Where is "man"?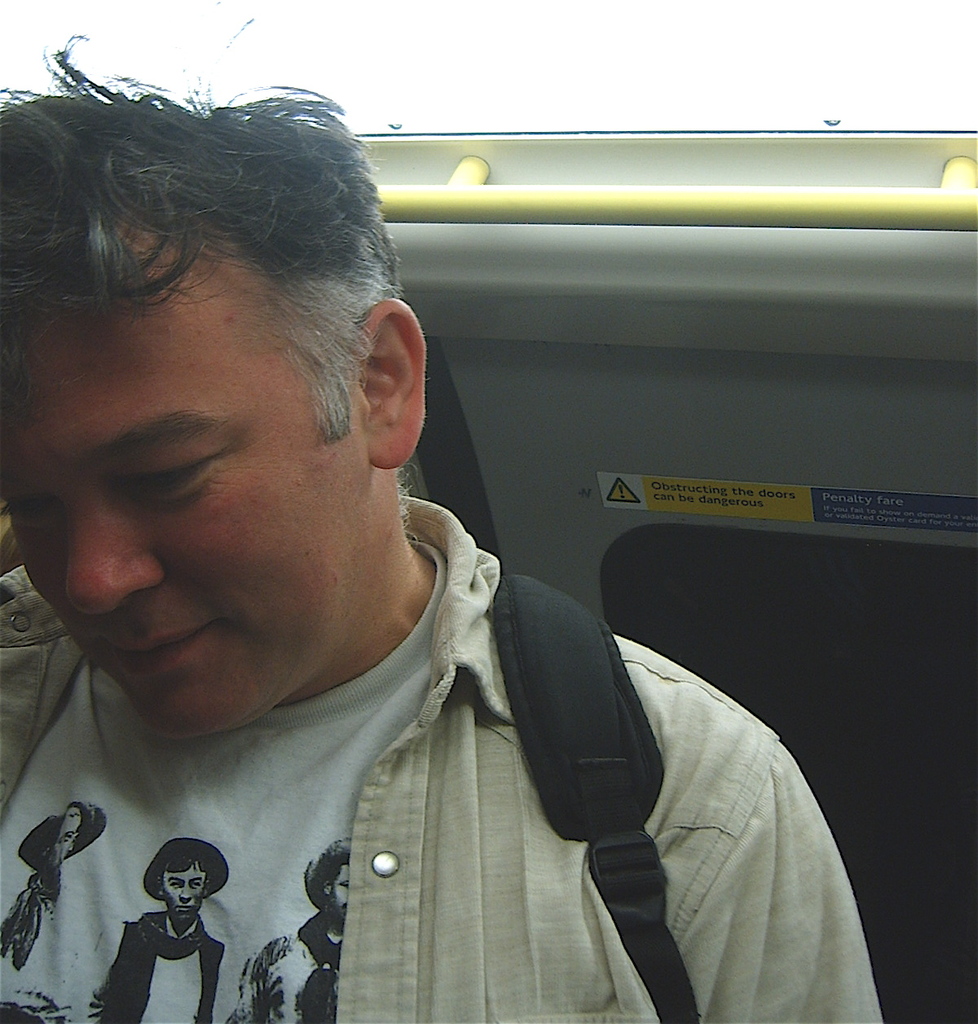
bbox=(0, 23, 895, 1023).
